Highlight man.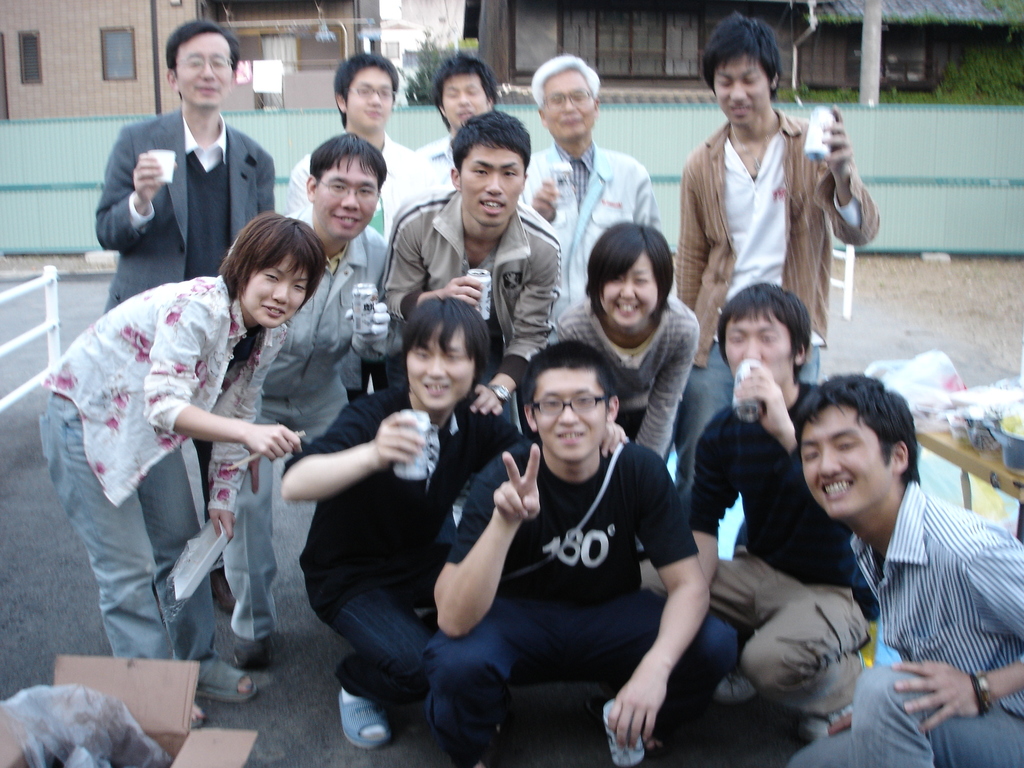
Highlighted region: bbox(638, 281, 882, 740).
